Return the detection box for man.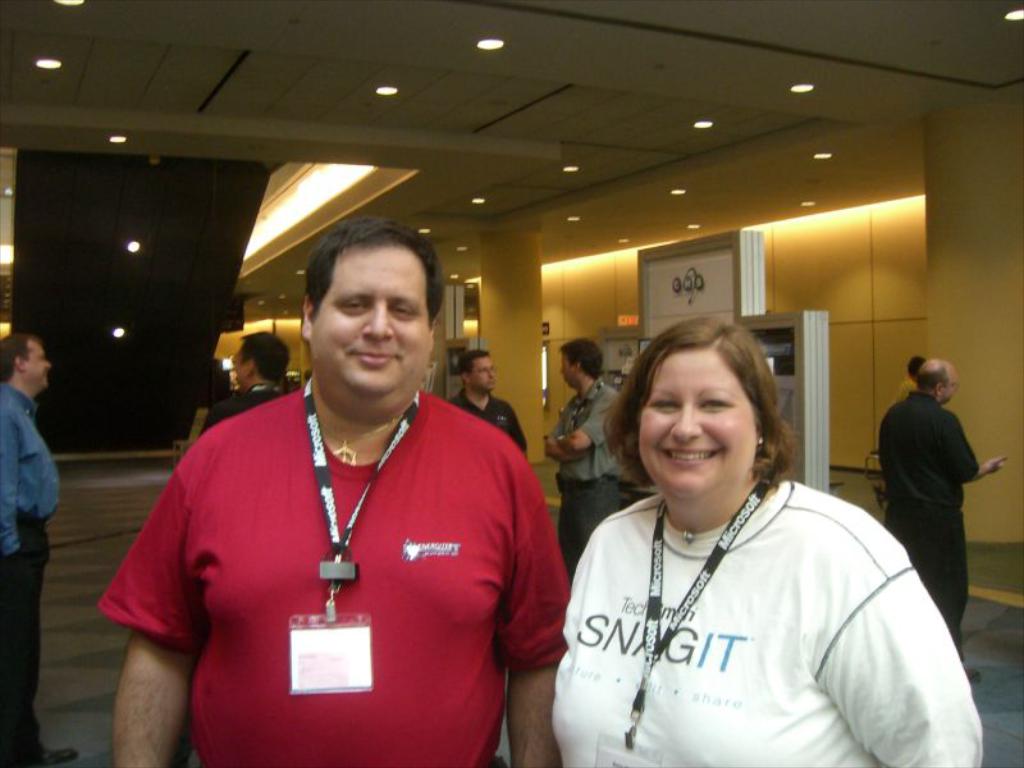
bbox=(0, 340, 73, 767).
